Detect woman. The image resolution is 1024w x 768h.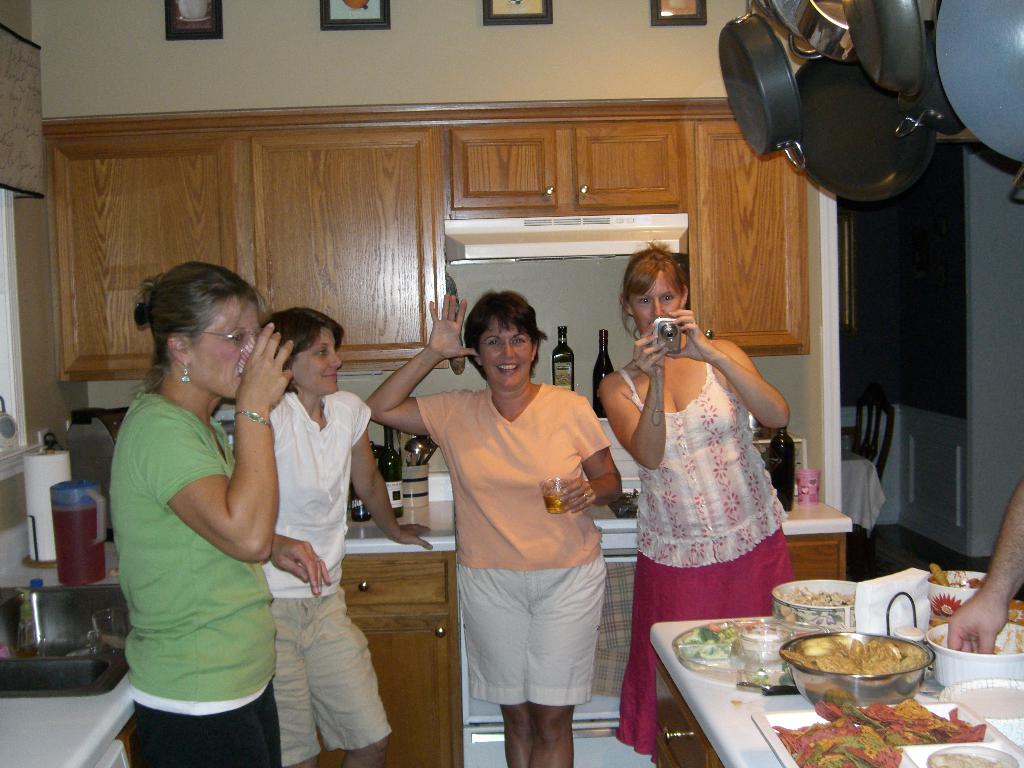
108 257 344 767.
